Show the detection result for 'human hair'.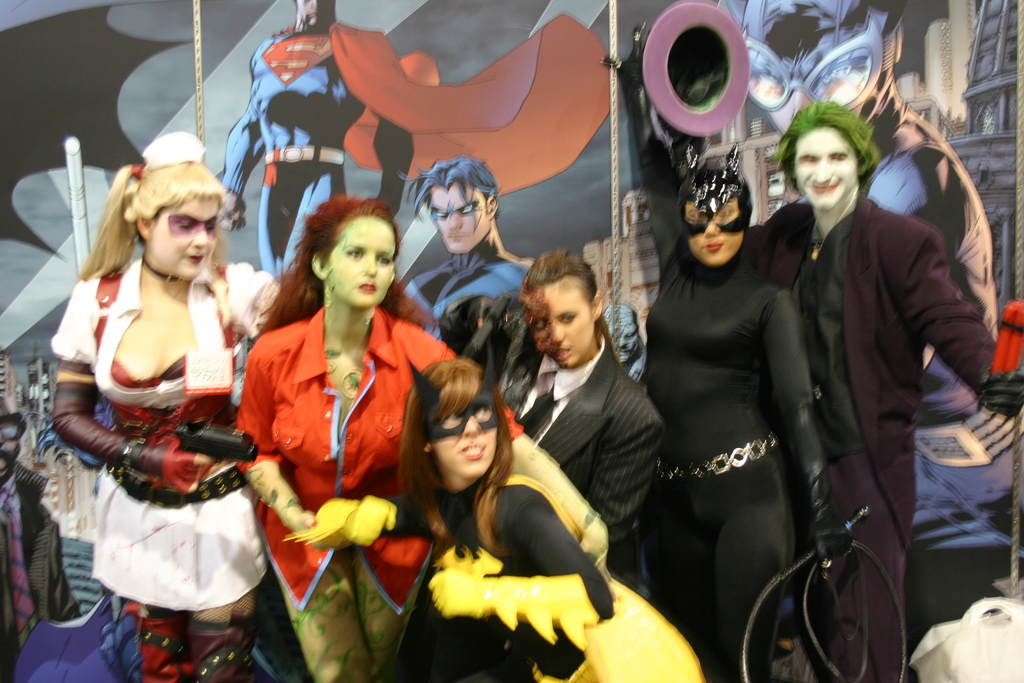
[x1=518, y1=244, x2=612, y2=348].
